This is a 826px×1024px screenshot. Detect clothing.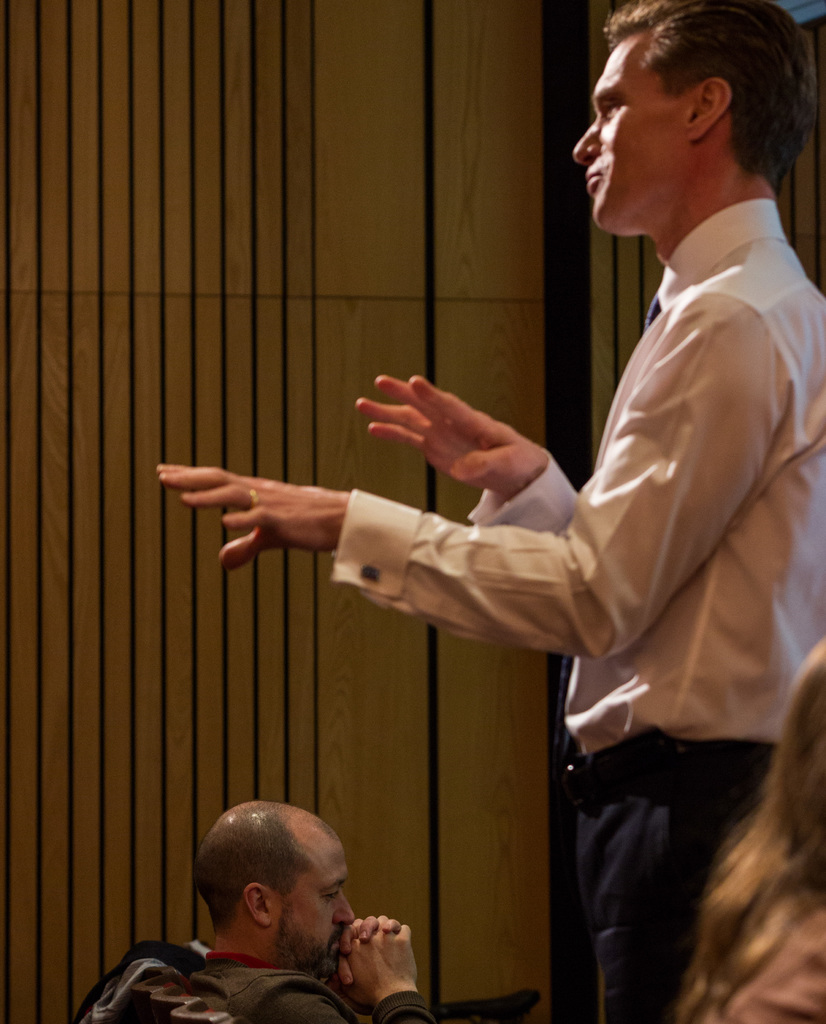
region(317, 194, 825, 1023).
